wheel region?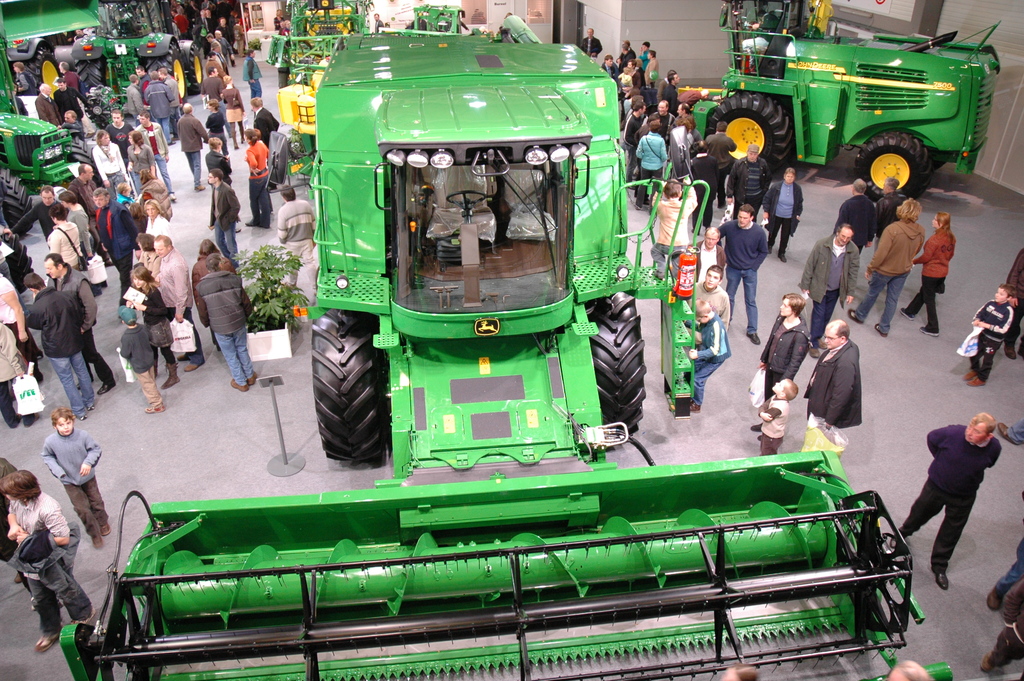
[0,163,40,226]
